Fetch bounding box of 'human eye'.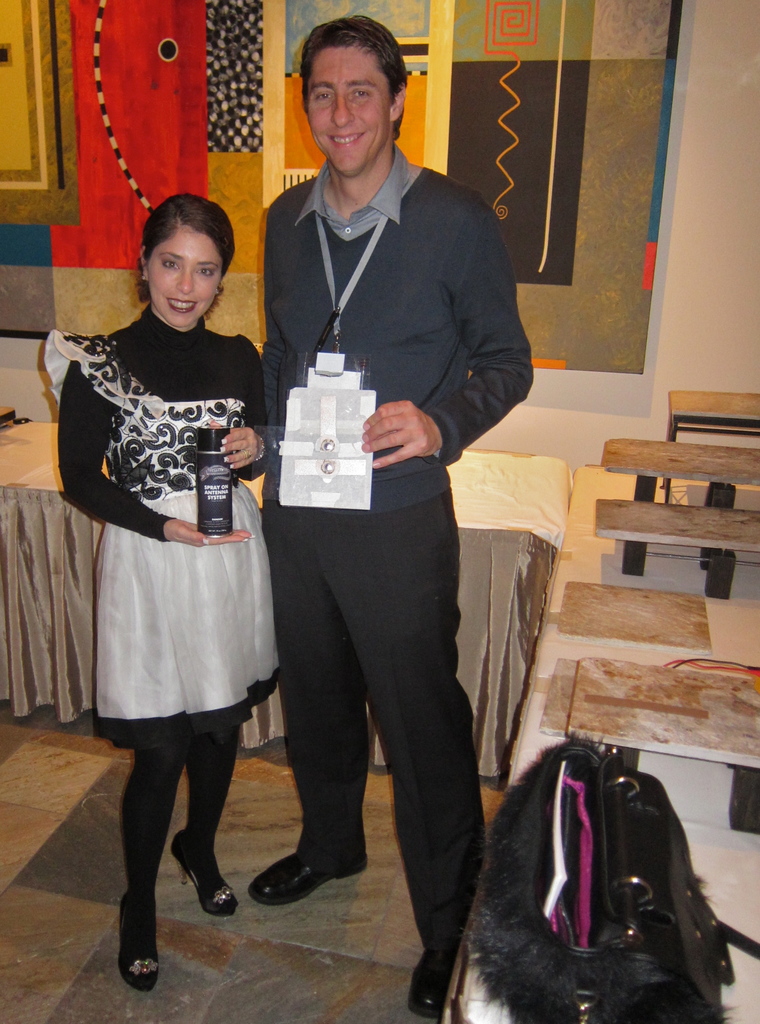
Bbox: (310,89,333,106).
